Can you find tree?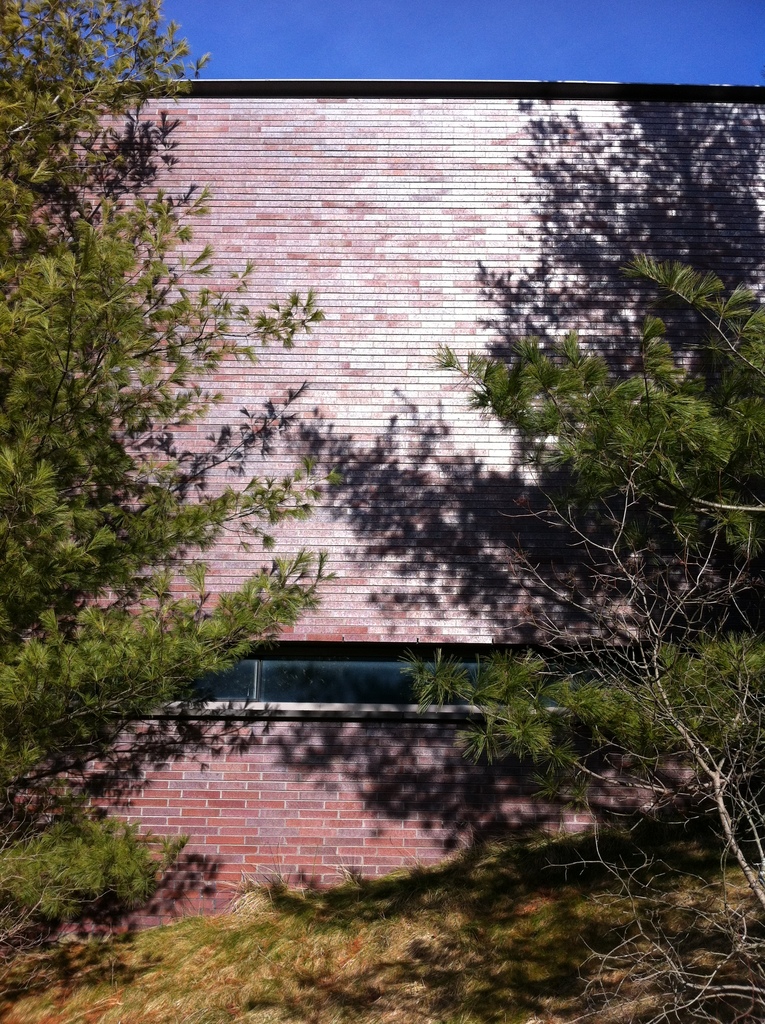
Yes, bounding box: (x1=407, y1=245, x2=764, y2=1022).
